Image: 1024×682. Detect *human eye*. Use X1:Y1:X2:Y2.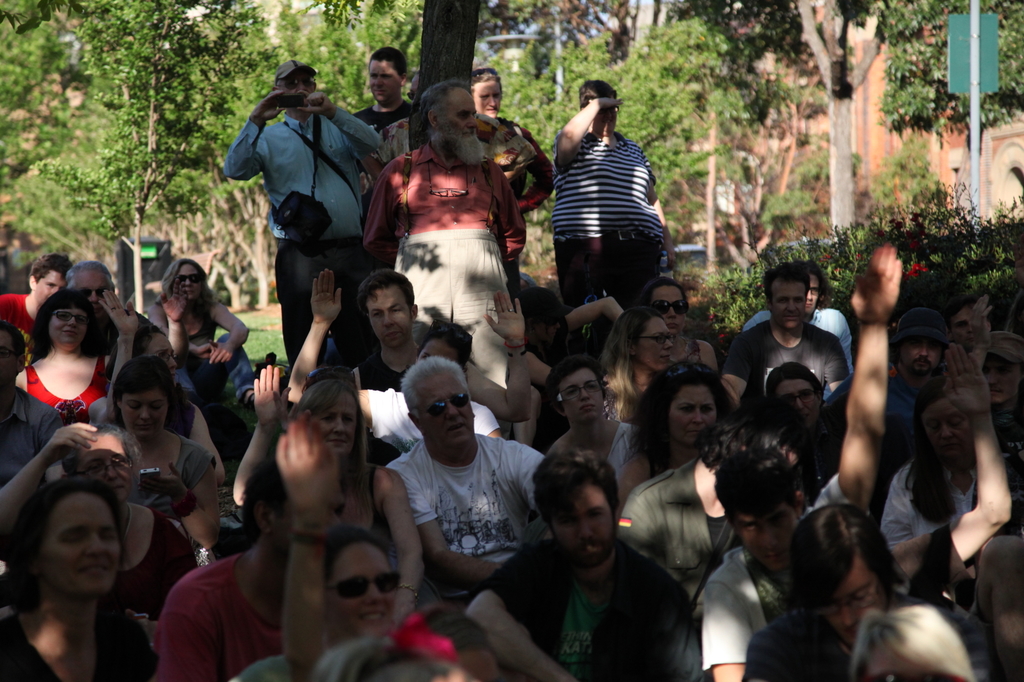
369:310:380:320.
